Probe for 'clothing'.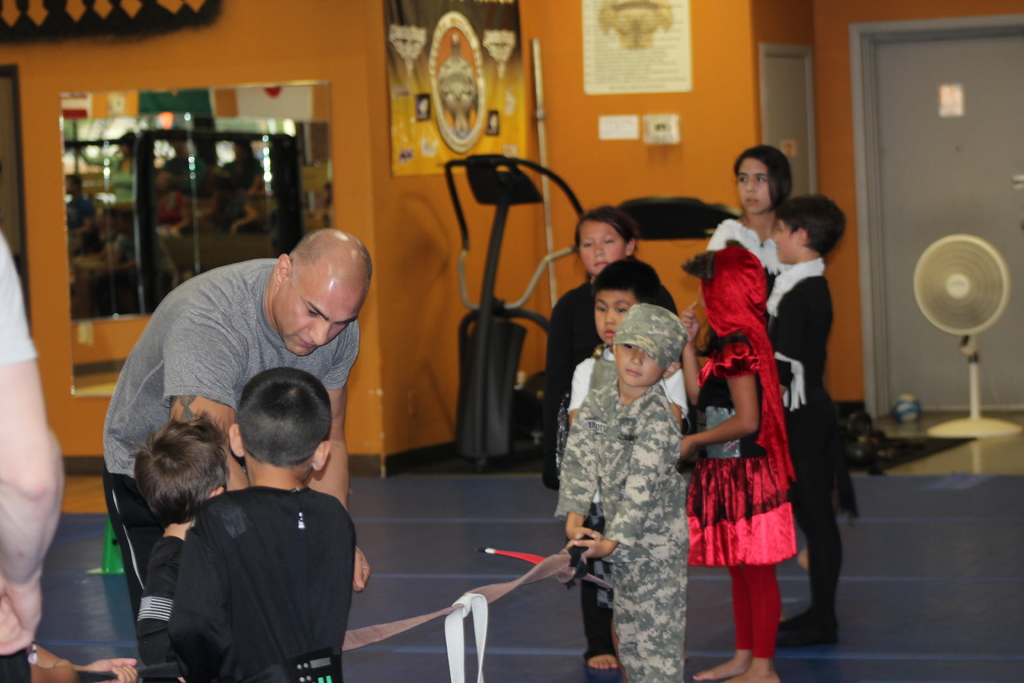
Probe result: bbox=[755, 253, 851, 589].
